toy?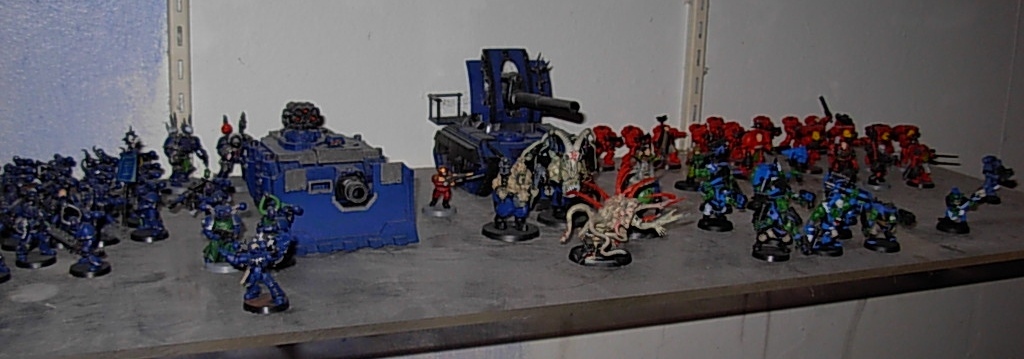
(x1=9, y1=157, x2=78, y2=181)
